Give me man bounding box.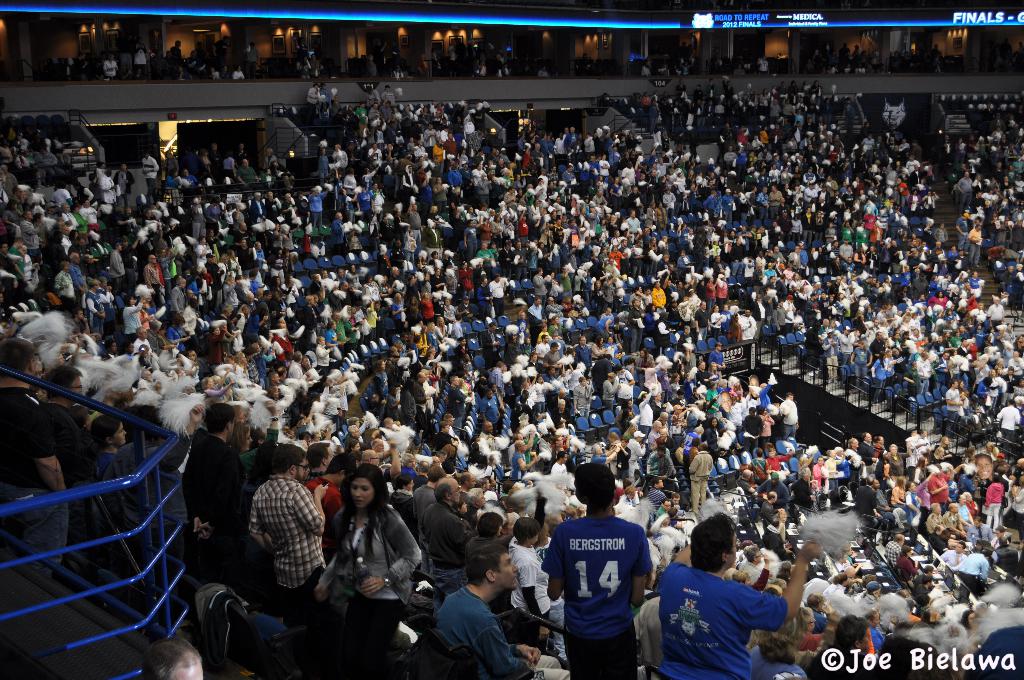
<bbox>575, 337, 593, 377</bbox>.
